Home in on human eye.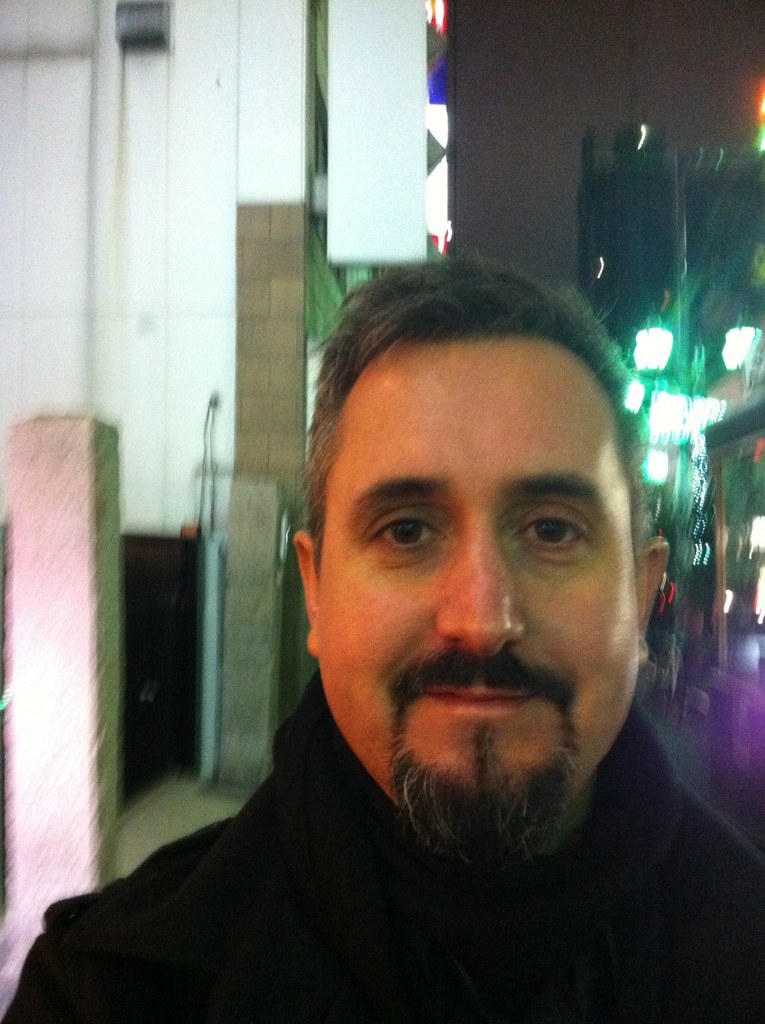
Homed in at left=519, top=491, right=613, bottom=577.
